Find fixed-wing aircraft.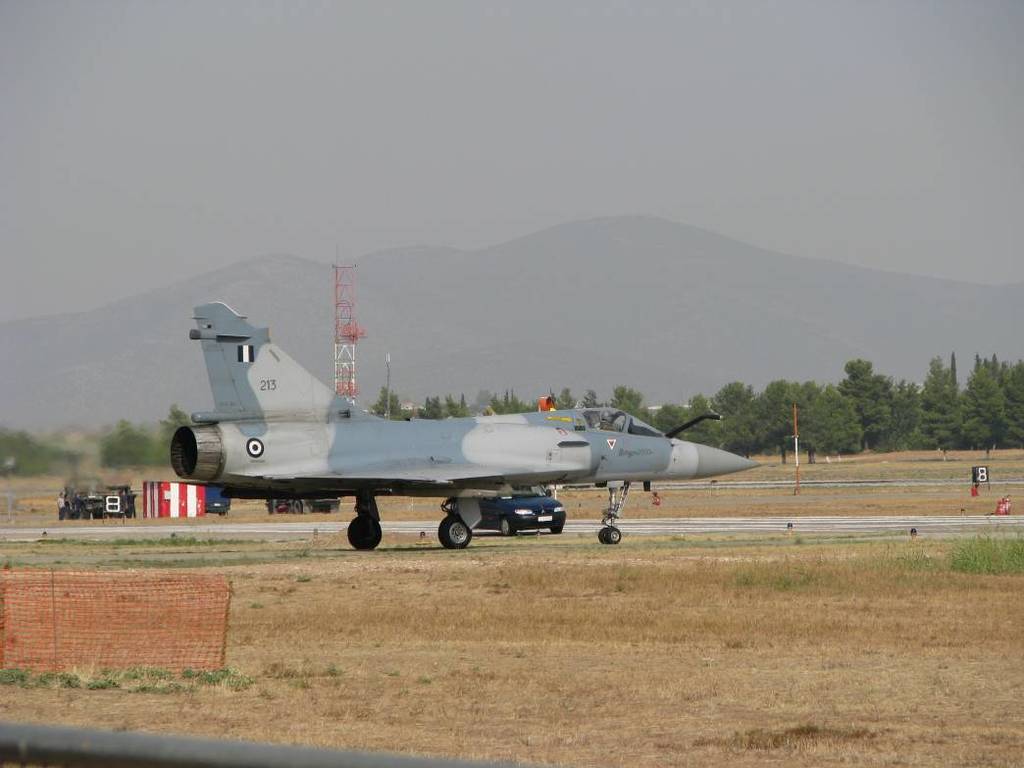
<region>169, 290, 772, 554</region>.
